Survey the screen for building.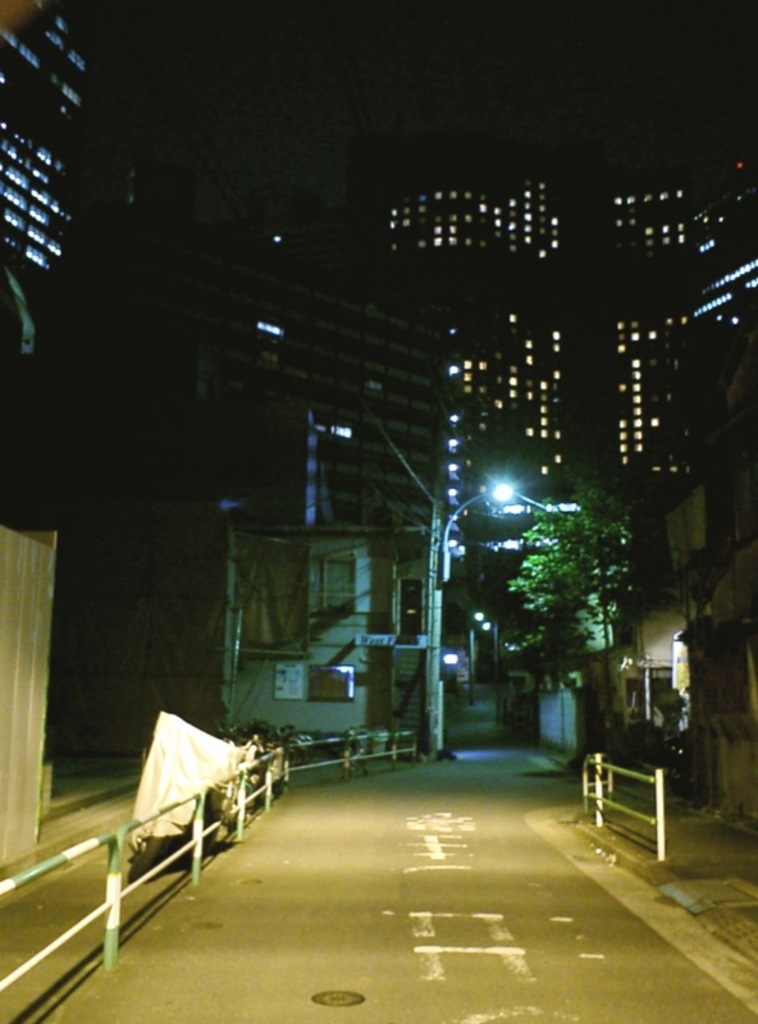
Survey found: {"left": 0, "top": 0, "right": 97, "bottom": 338}.
